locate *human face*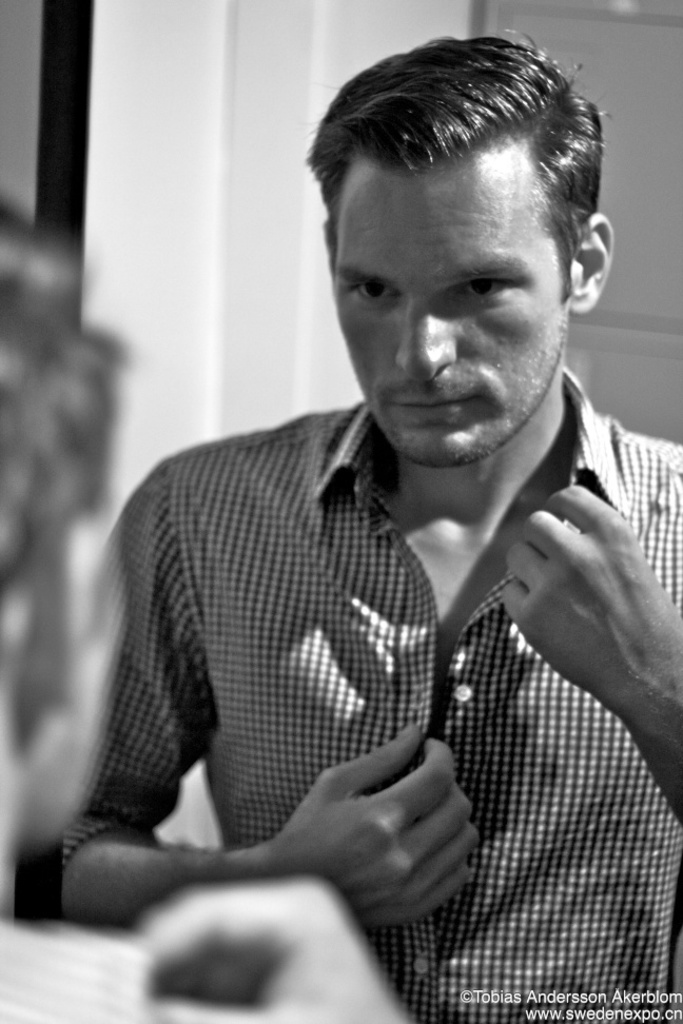
rect(28, 499, 117, 823)
